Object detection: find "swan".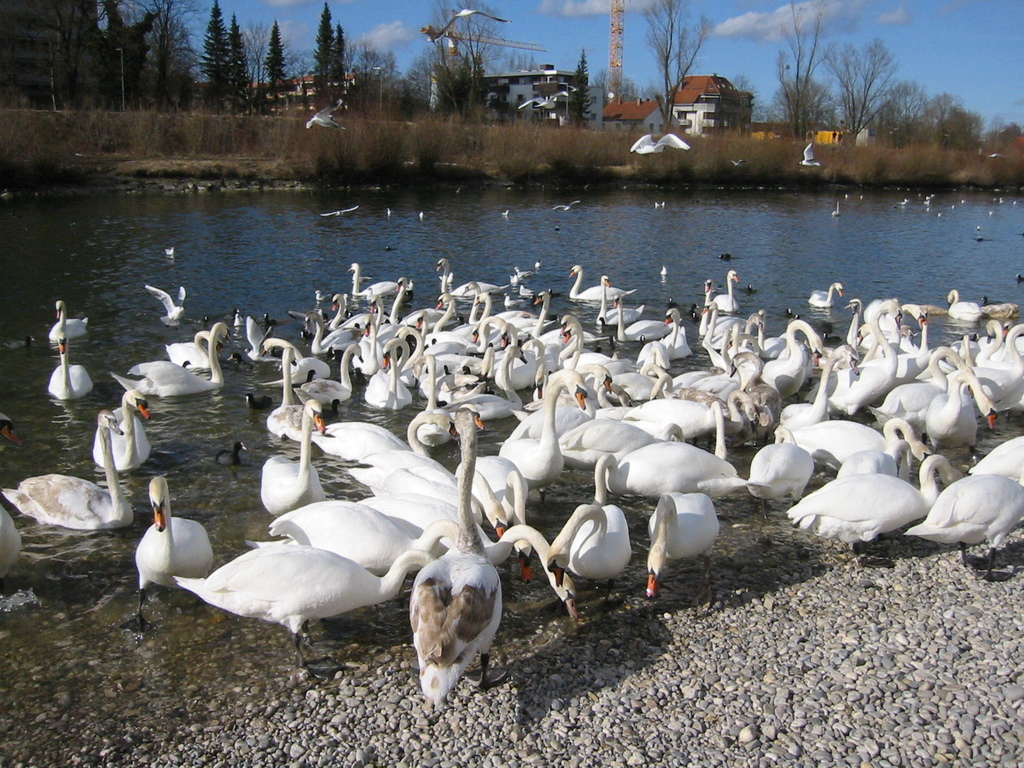
(x1=347, y1=263, x2=401, y2=295).
